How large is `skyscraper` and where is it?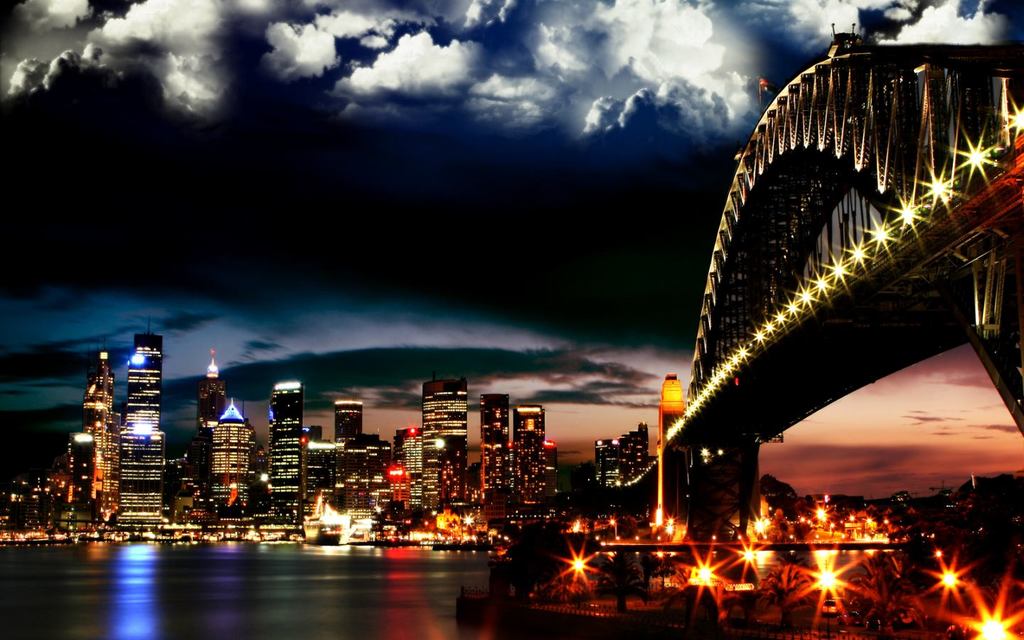
Bounding box: (x1=63, y1=422, x2=120, y2=527).
